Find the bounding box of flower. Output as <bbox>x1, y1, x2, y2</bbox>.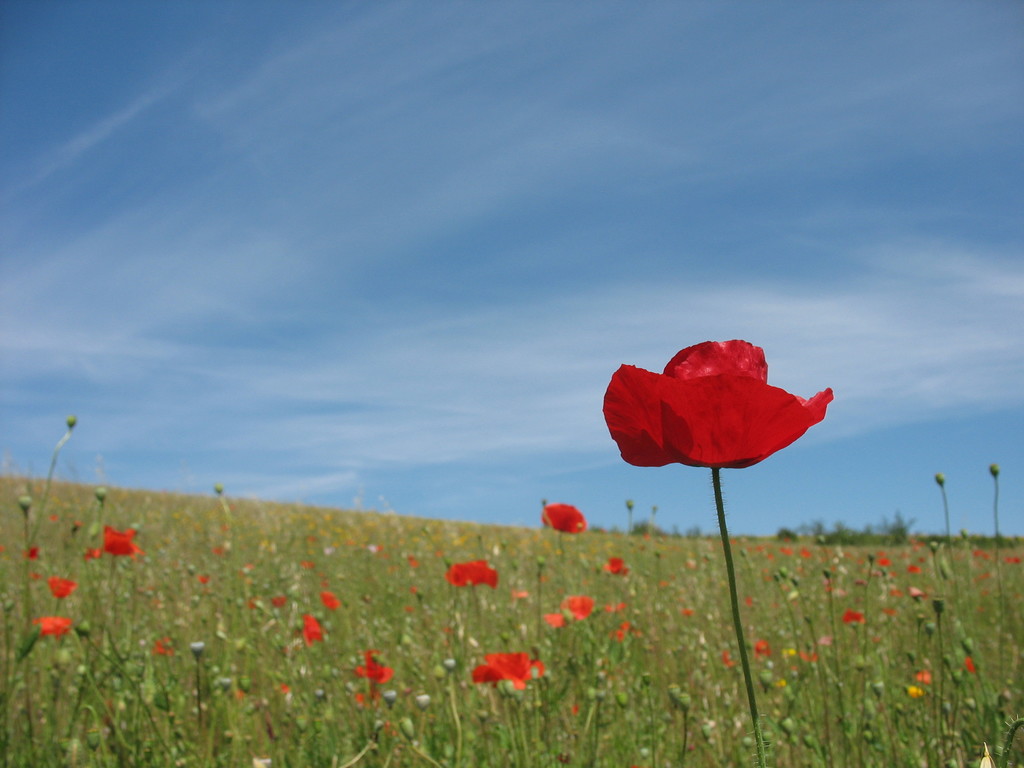
<bbox>19, 543, 40, 560</bbox>.
